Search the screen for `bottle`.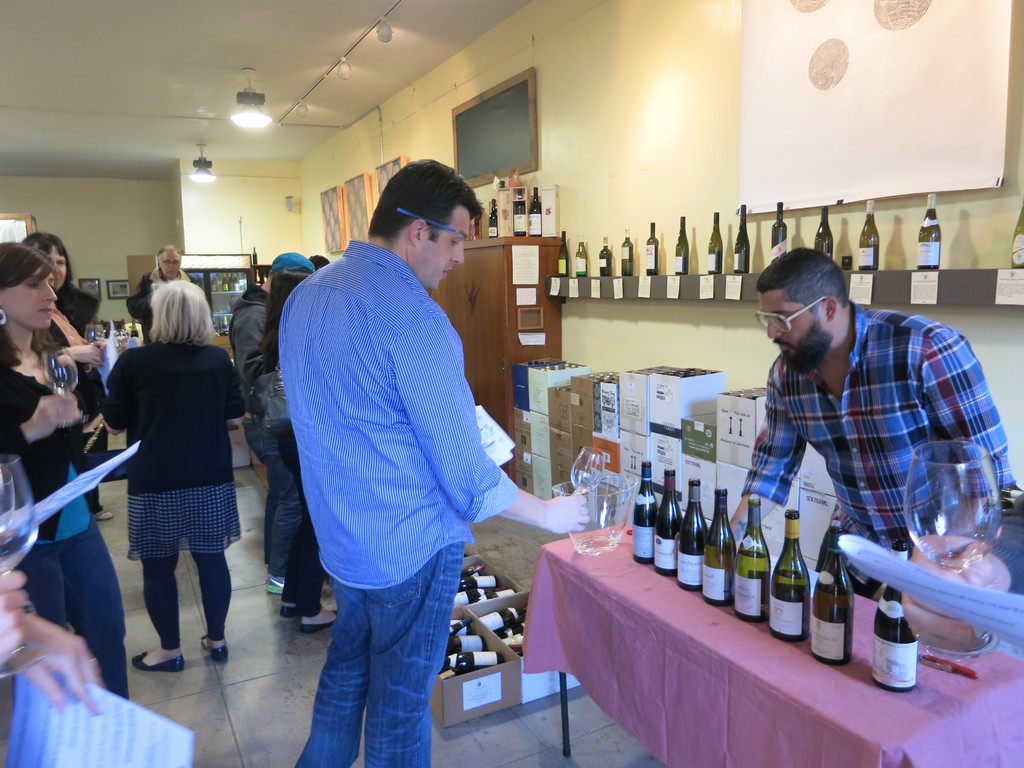
Found at x1=486, y1=200, x2=502, y2=243.
